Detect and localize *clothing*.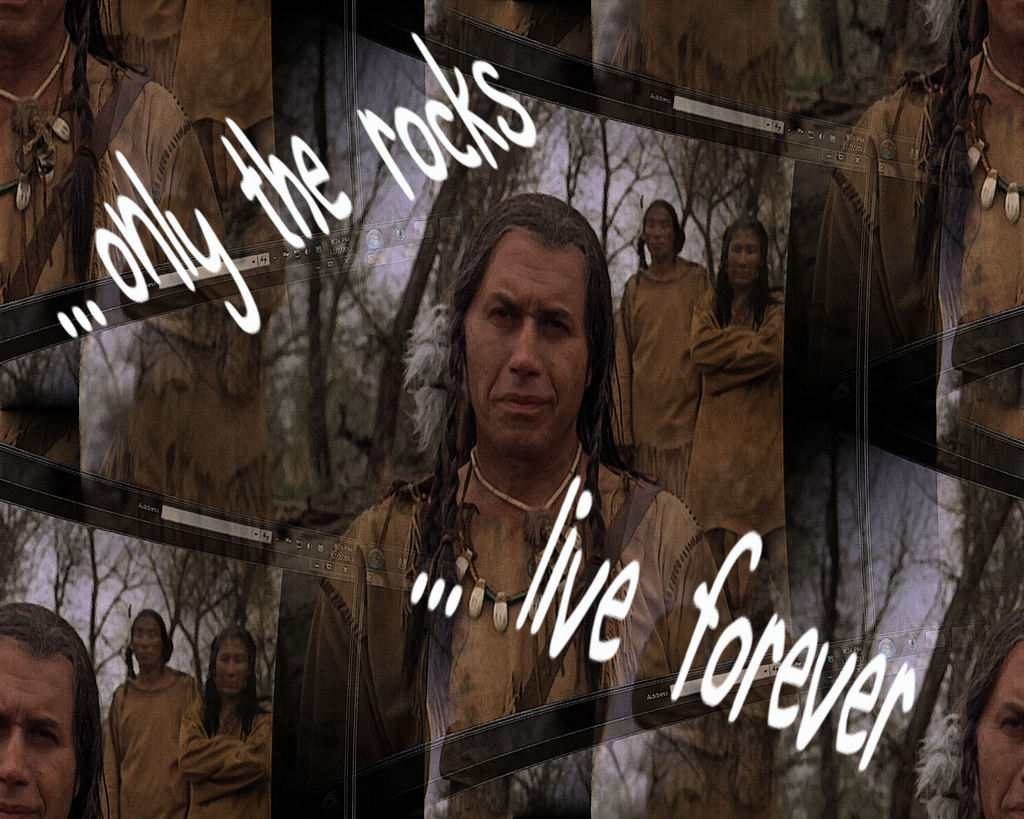
Localized at [611,260,708,499].
